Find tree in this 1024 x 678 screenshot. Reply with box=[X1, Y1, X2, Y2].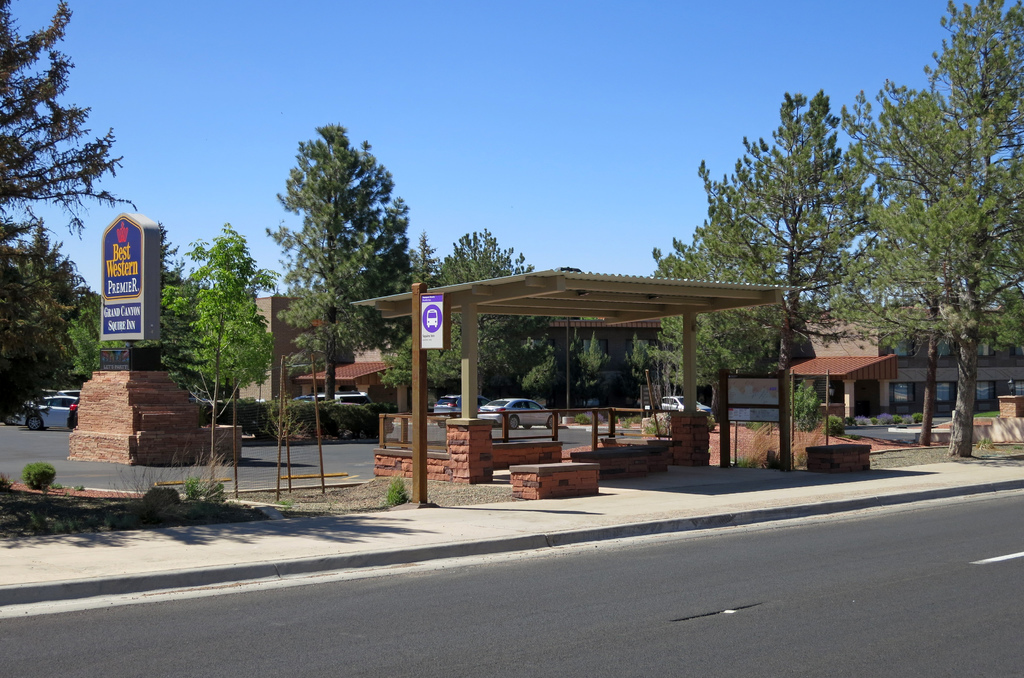
box=[0, 0, 141, 346].
